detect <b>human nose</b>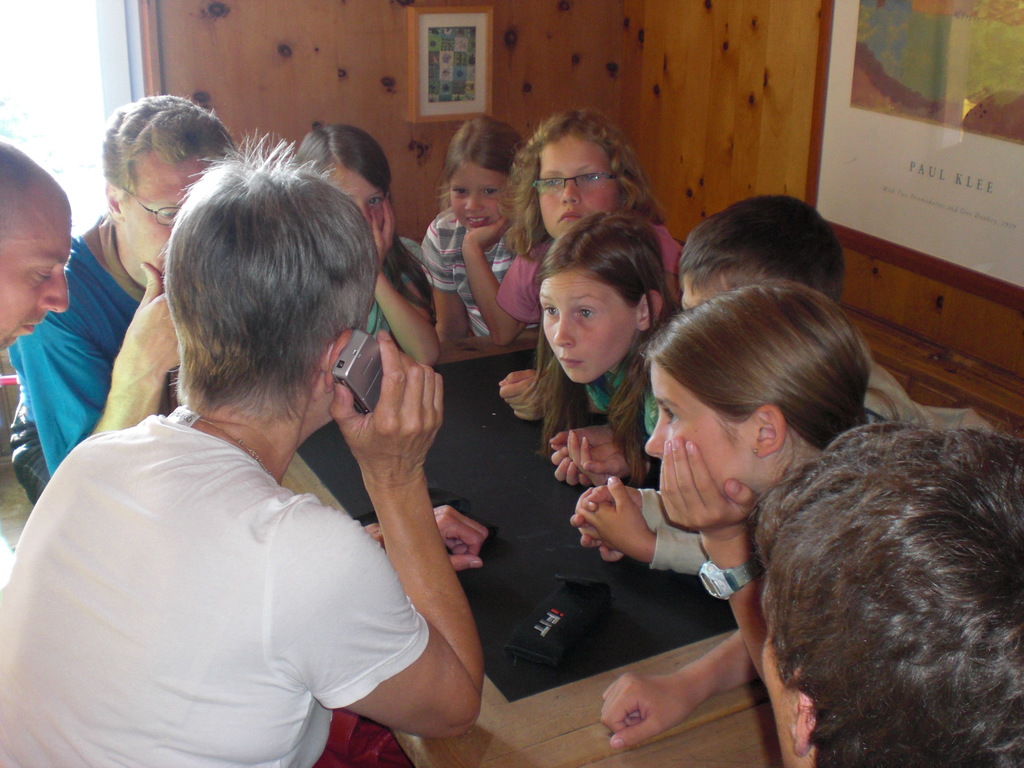
(x1=553, y1=312, x2=577, y2=347)
